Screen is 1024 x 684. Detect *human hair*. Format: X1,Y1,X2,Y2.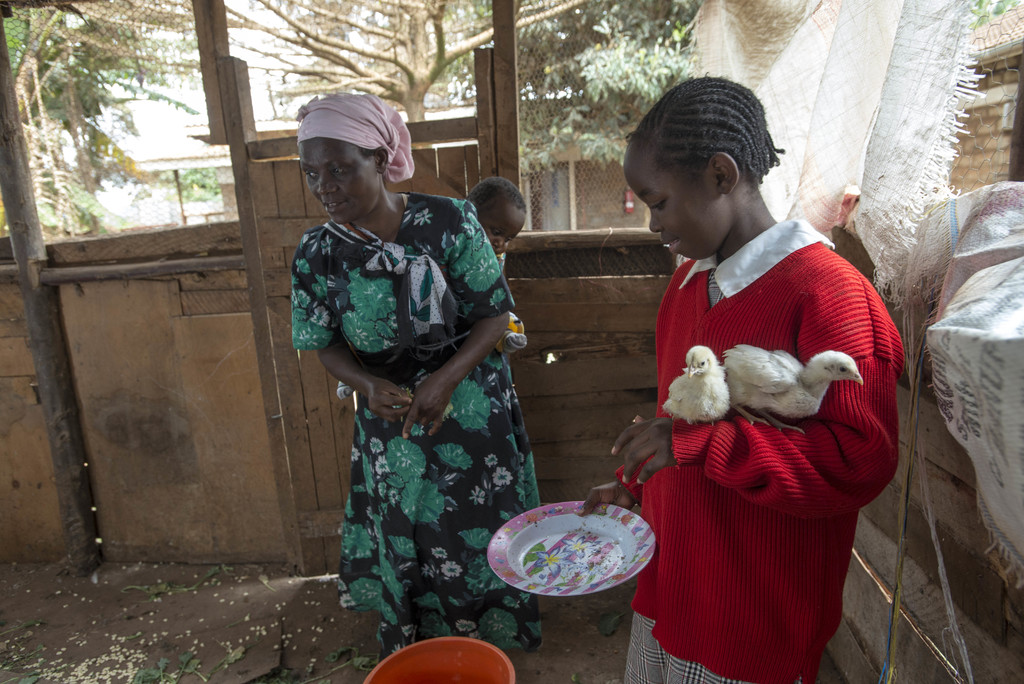
355,147,383,179.
